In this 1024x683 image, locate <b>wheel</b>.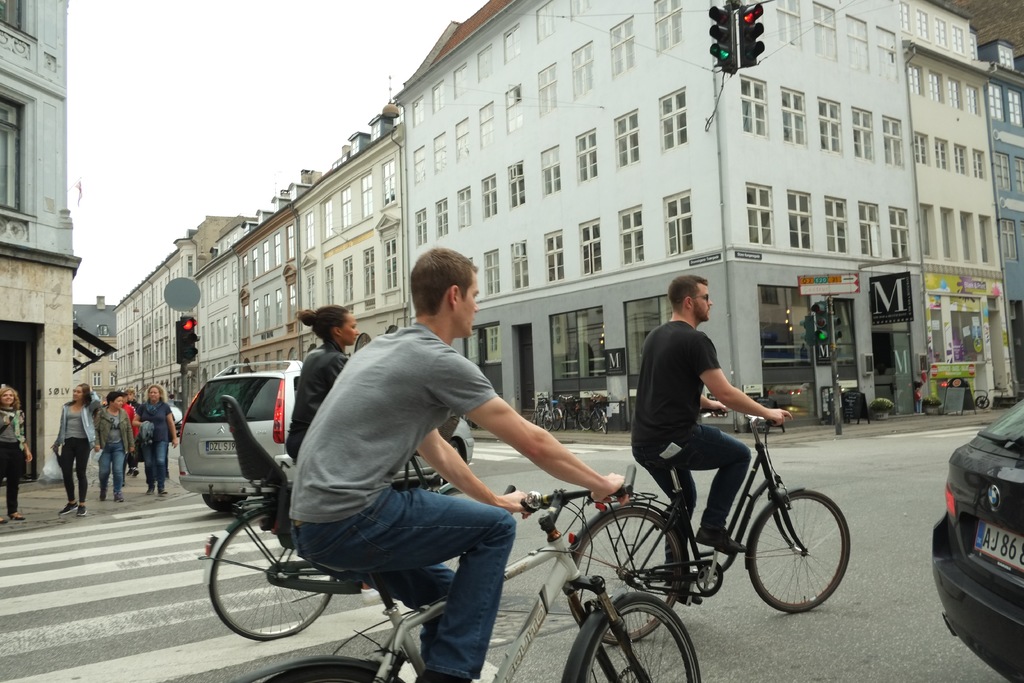
Bounding box: 973, 393, 989, 409.
